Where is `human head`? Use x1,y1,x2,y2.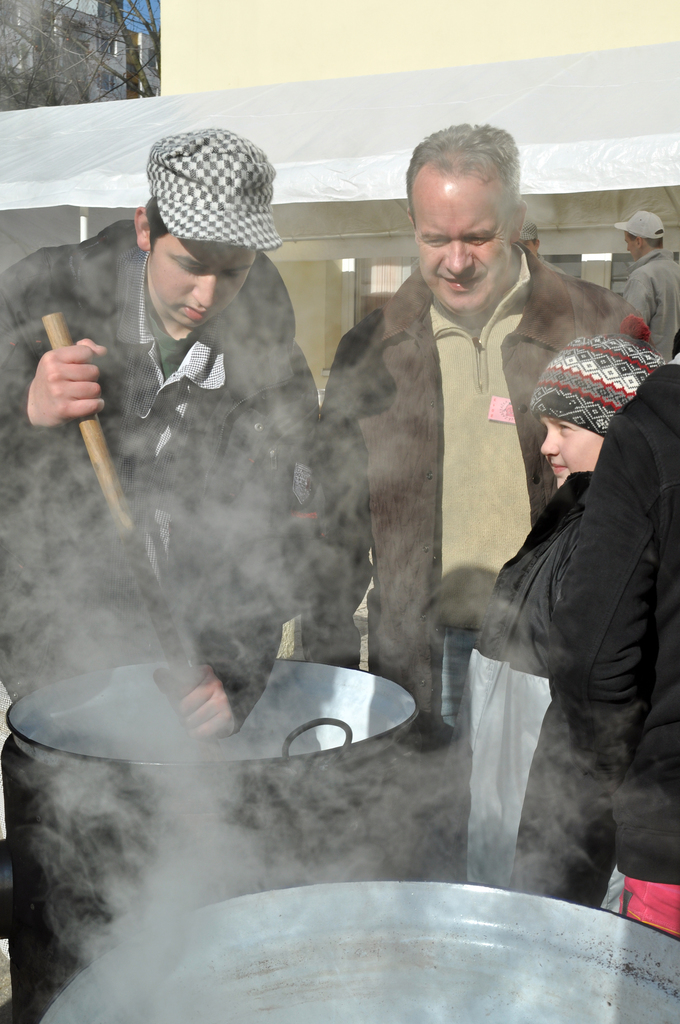
398,120,547,285.
